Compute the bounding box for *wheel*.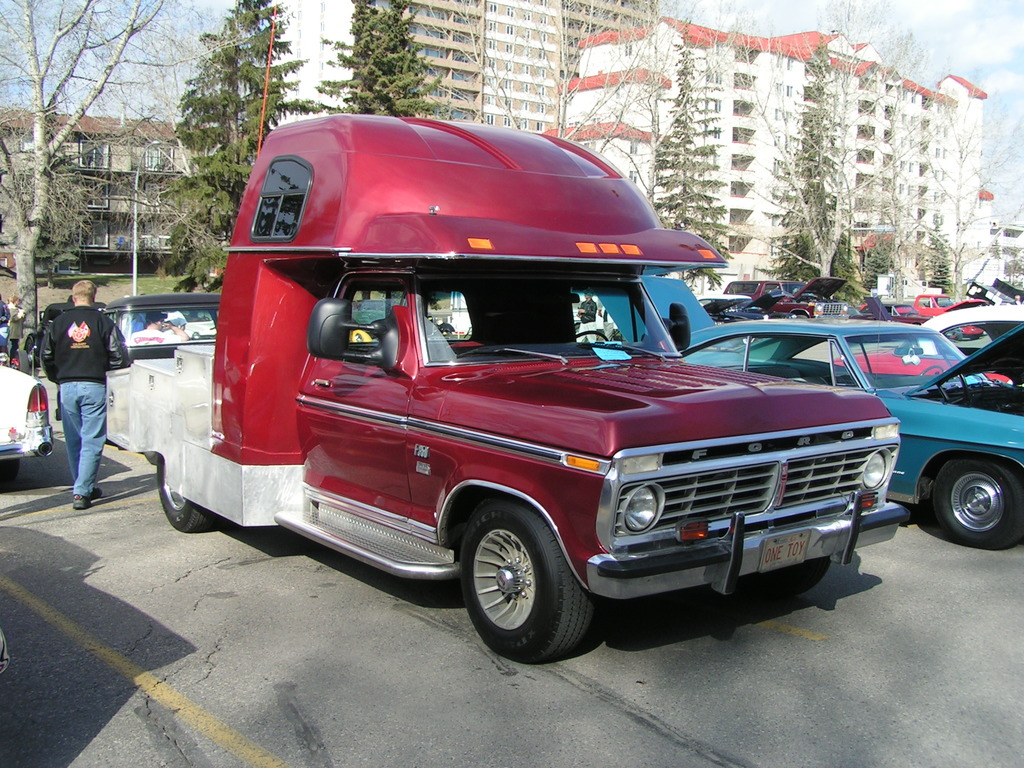
[x1=0, y1=461, x2=17, y2=481].
